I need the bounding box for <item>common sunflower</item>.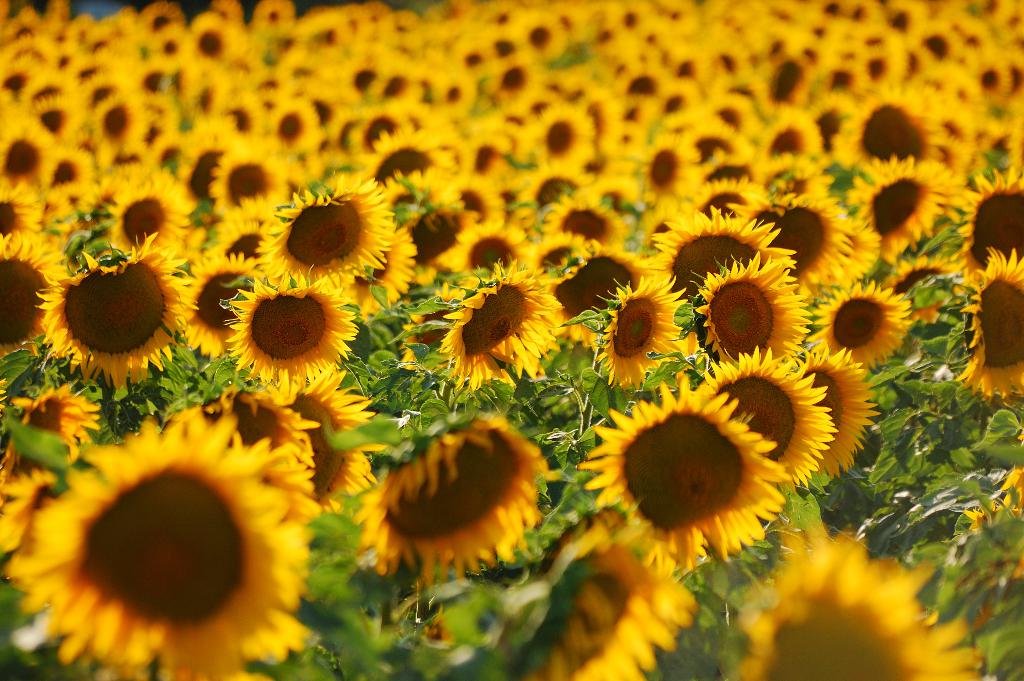
Here it is: box(696, 252, 810, 367).
